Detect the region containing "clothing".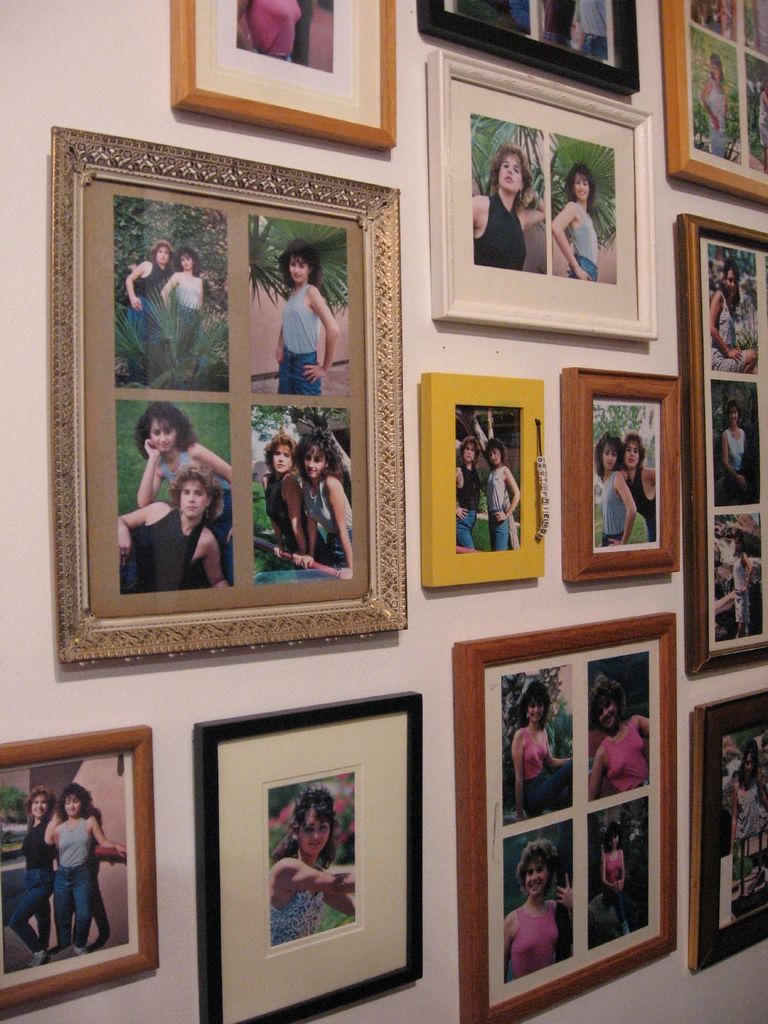
left=602, top=844, right=630, bottom=928.
